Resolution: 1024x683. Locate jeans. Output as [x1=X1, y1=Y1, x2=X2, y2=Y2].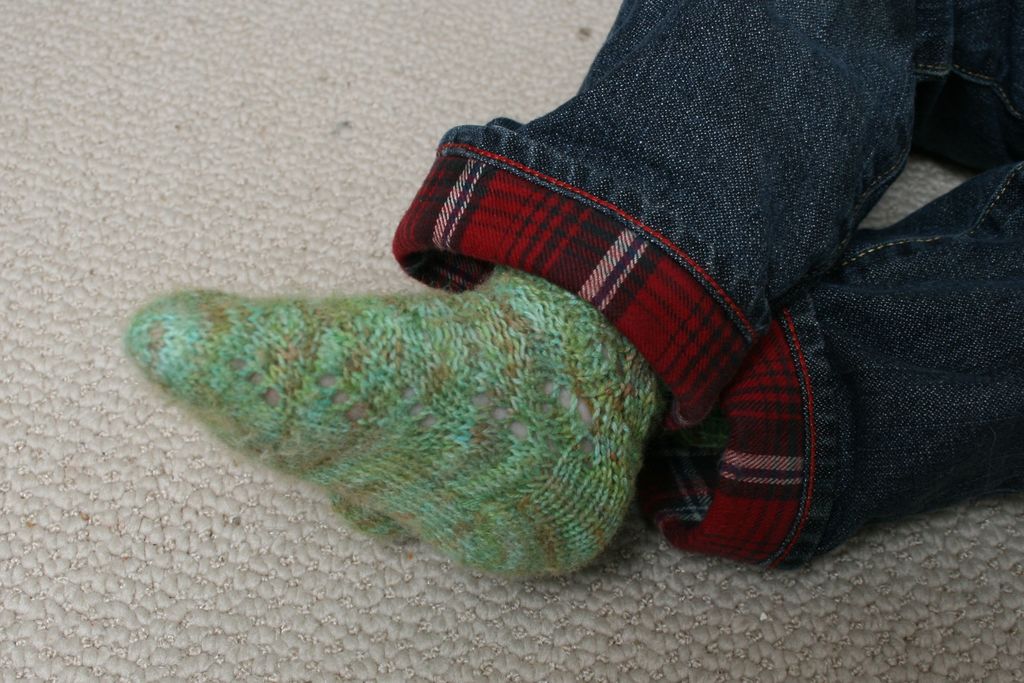
[x1=436, y1=0, x2=1023, y2=569].
